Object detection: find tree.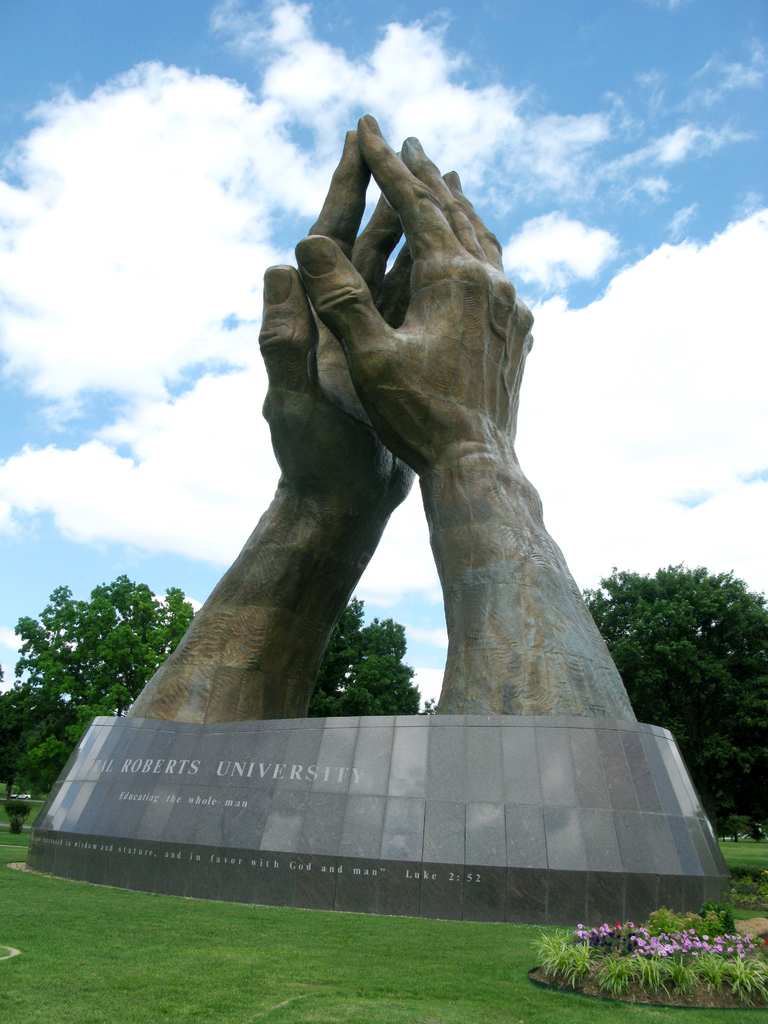
(0,581,203,817).
